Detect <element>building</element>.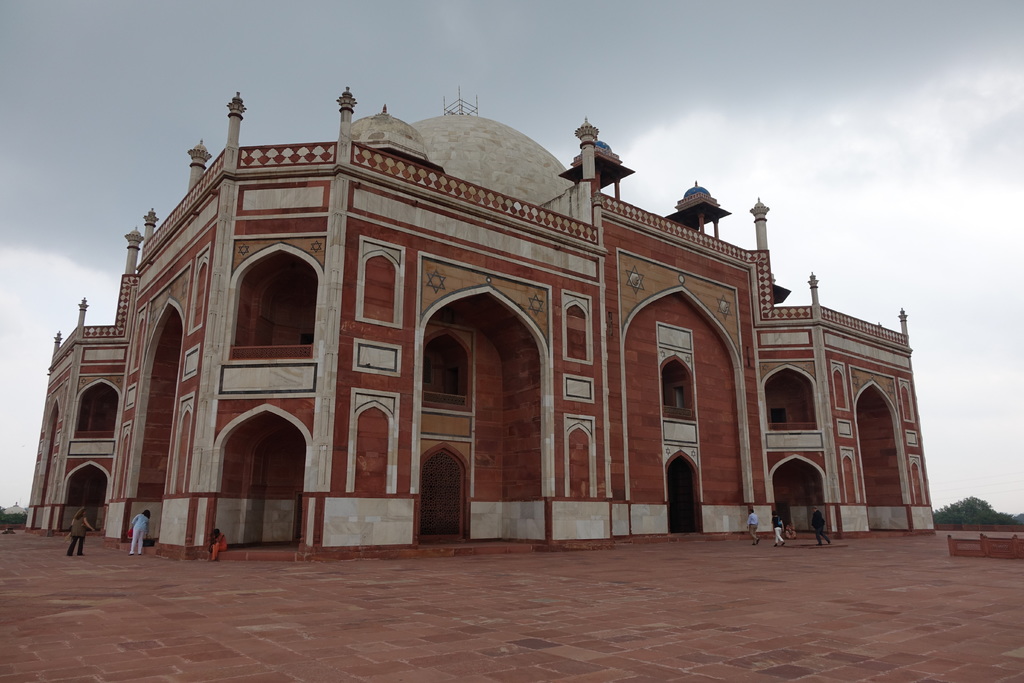
Detected at left=27, top=79, right=931, bottom=553.
